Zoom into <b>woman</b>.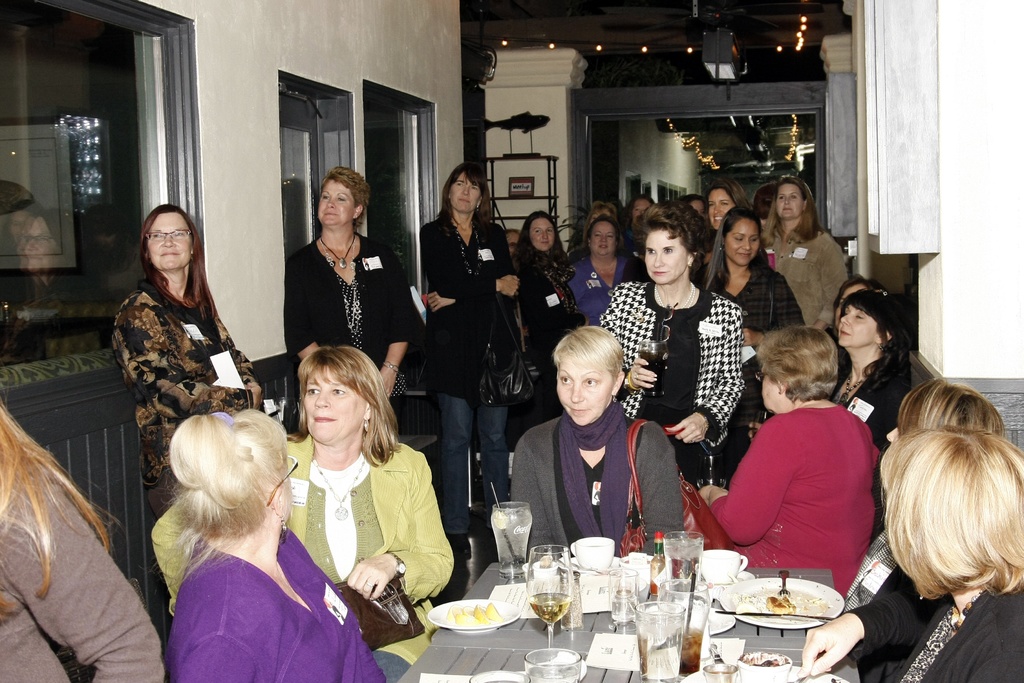
Zoom target: l=289, t=164, r=454, b=468.
